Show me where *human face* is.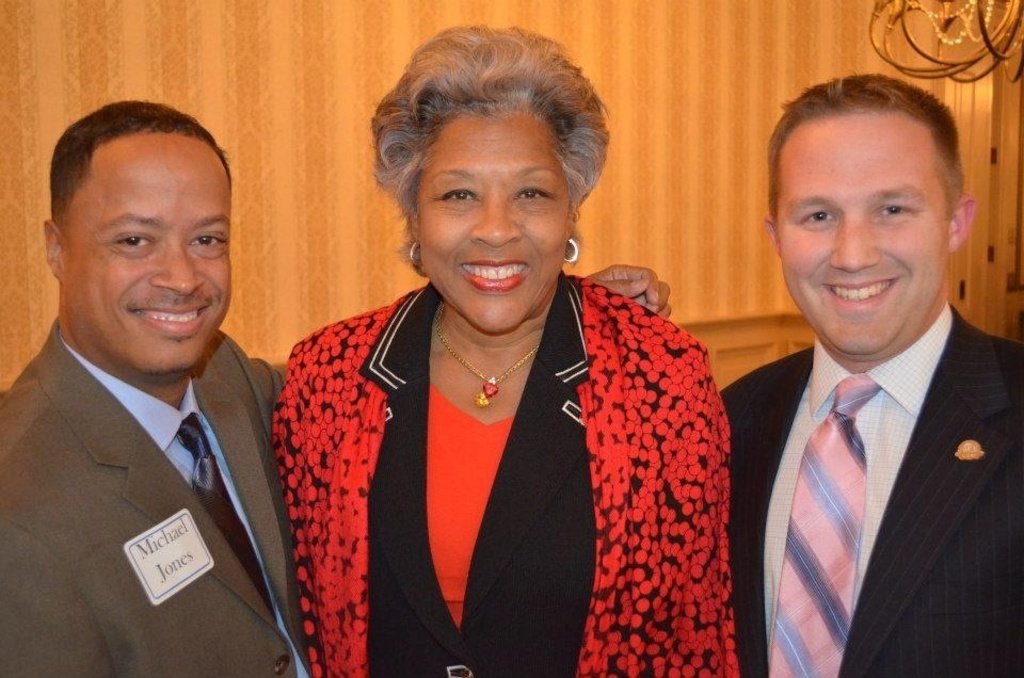
*human face* is at bbox=[418, 116, 567, 334].
